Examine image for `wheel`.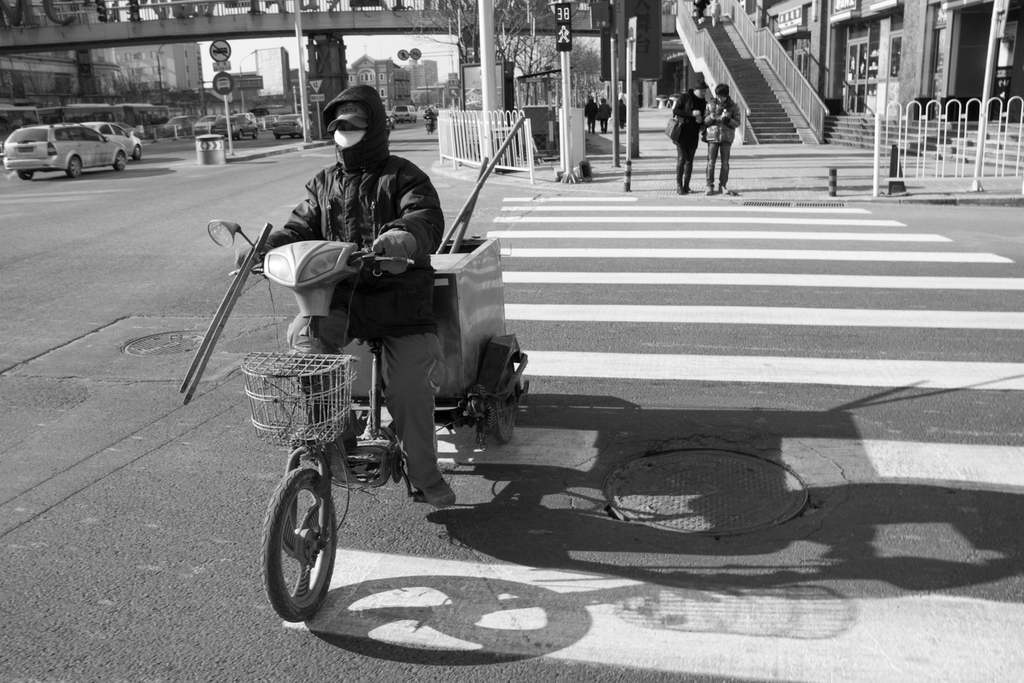
Examination result: x1=132, y1=146, x2=141, y2=160.
